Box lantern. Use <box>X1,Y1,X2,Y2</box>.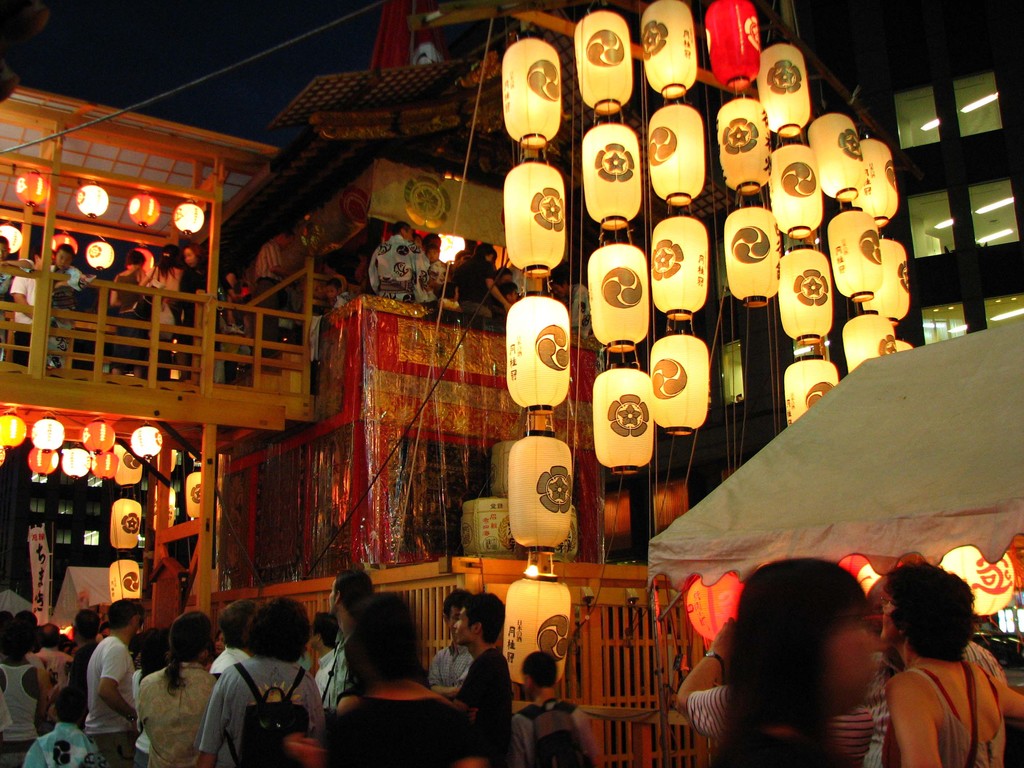
<box>175,205,206,233</box>.
